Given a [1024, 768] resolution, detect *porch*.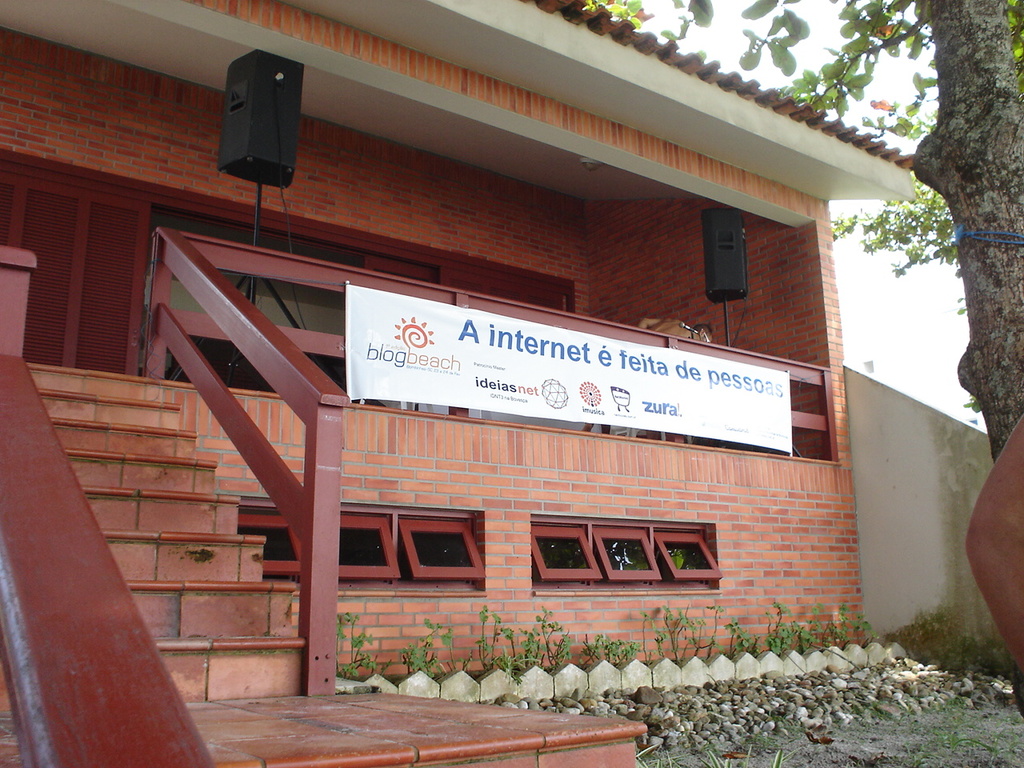
0/220/845/466.
